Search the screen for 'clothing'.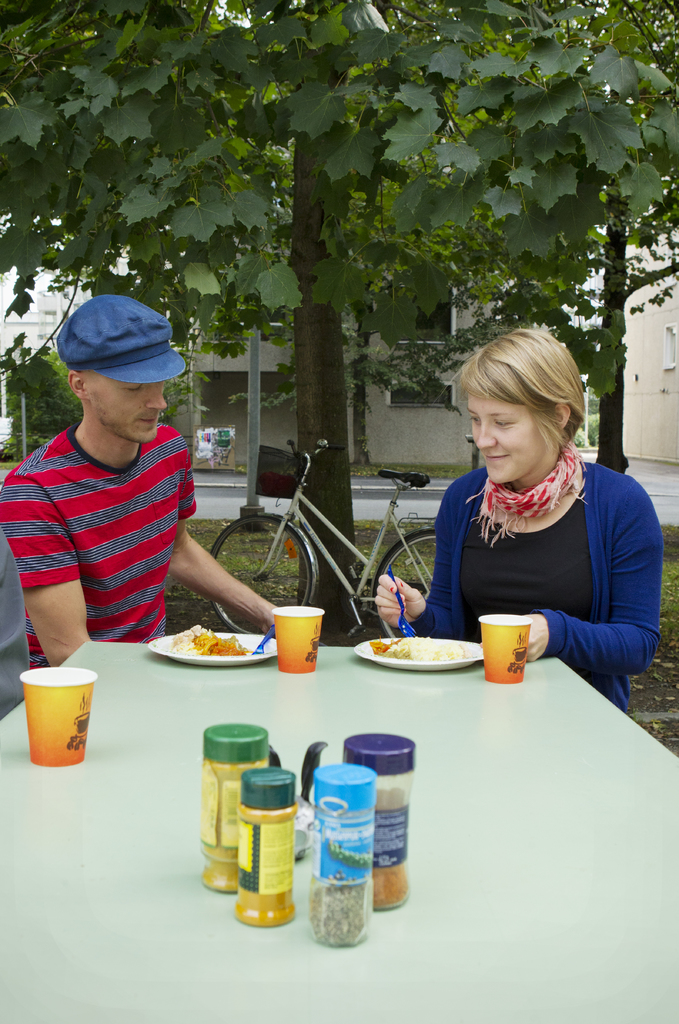
Found at {"x1": 0, "y1": 540, "x2": 31, "y2": 725}.
